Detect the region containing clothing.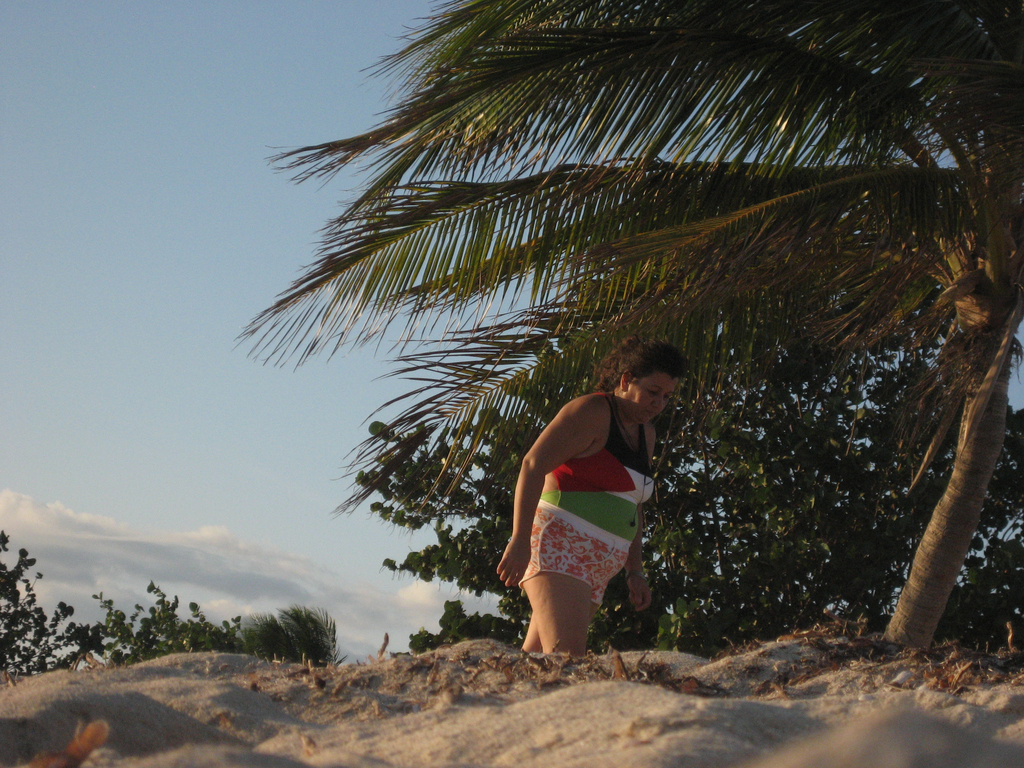
box(493, 411, 652, 629).
